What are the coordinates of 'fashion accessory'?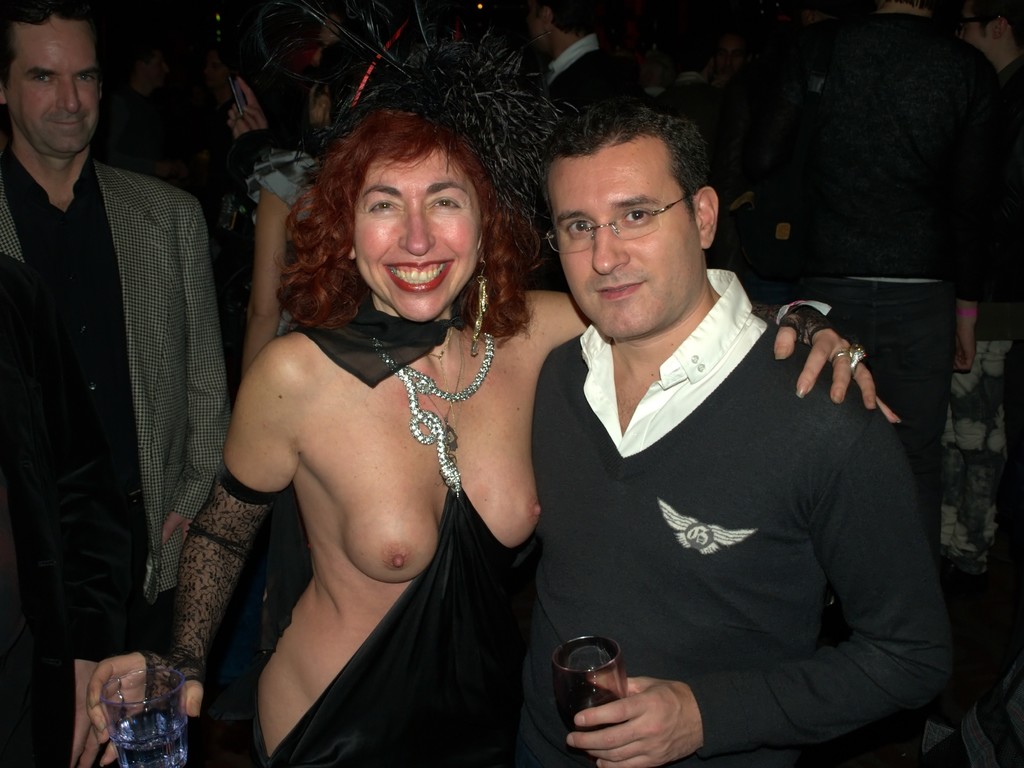
<bbox>755, 300, 838, 346</bbox>.
